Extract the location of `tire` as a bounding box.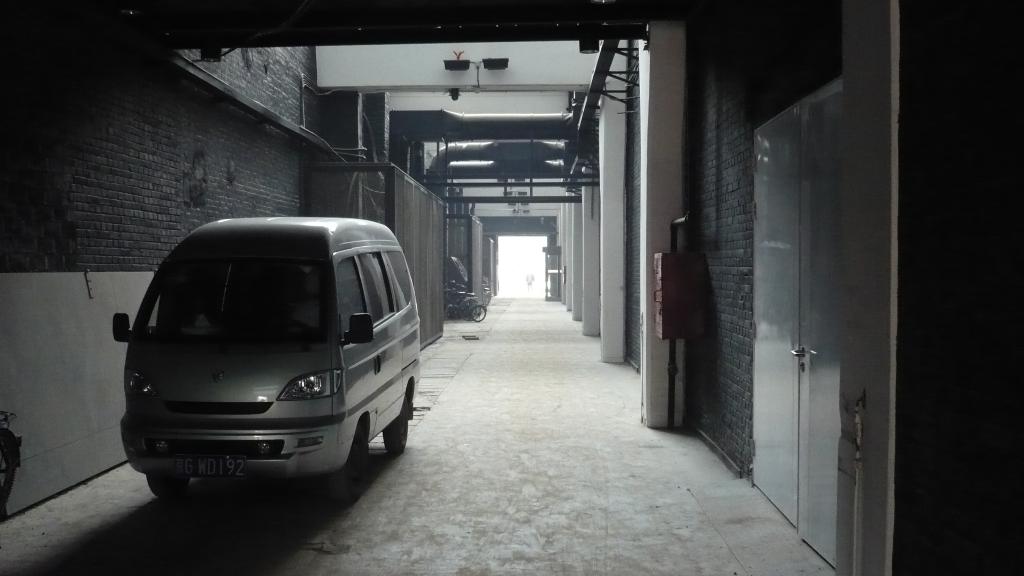
[0,440,16,512].
